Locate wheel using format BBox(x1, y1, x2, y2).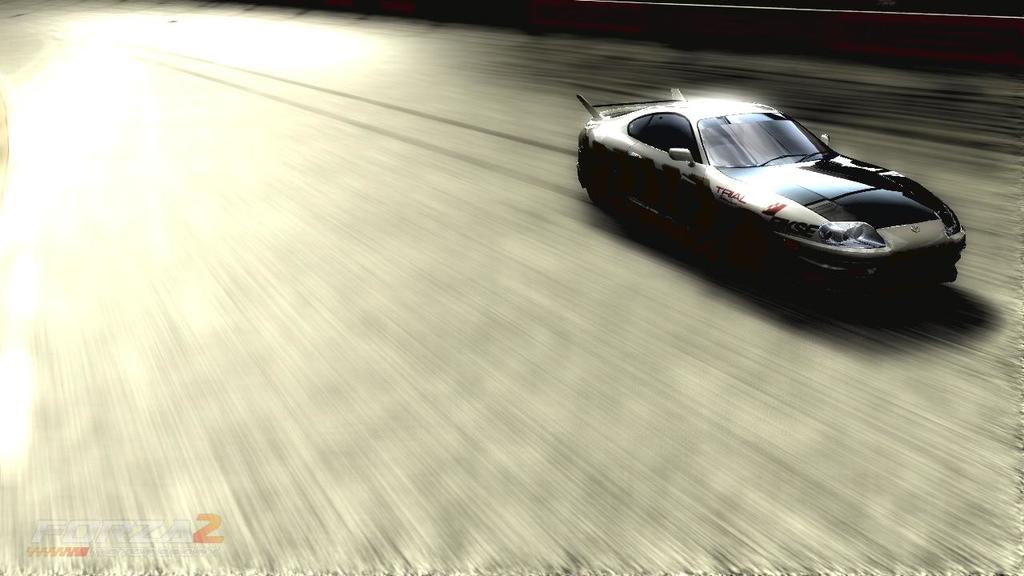
BBox(778, 234, 814, 309).
